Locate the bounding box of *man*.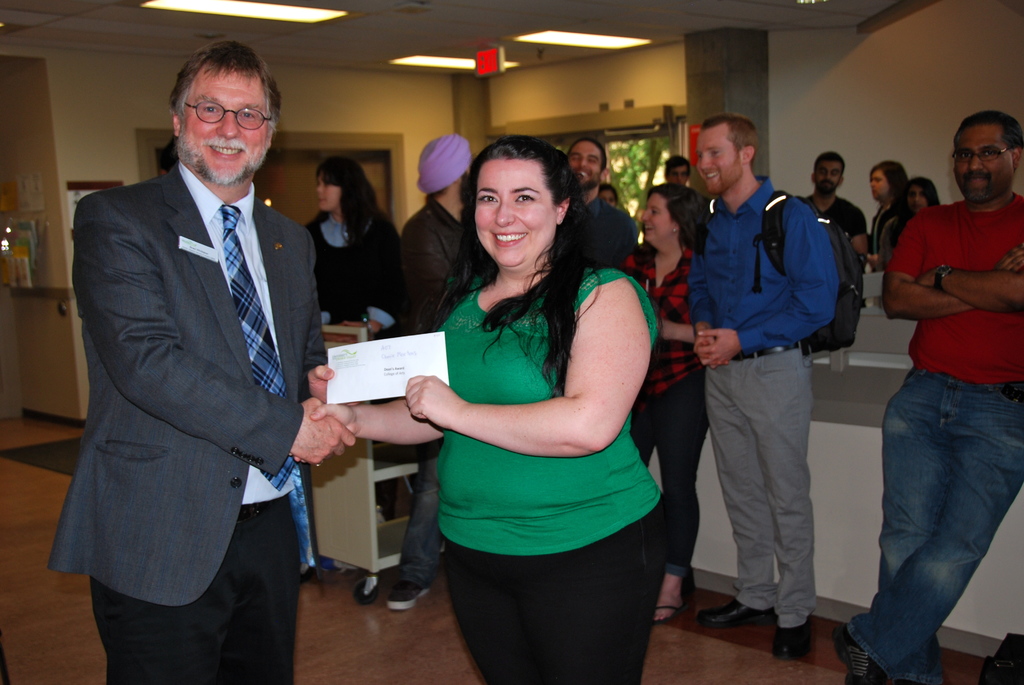
Bounding box: locate(56, 38, 343, 666).
